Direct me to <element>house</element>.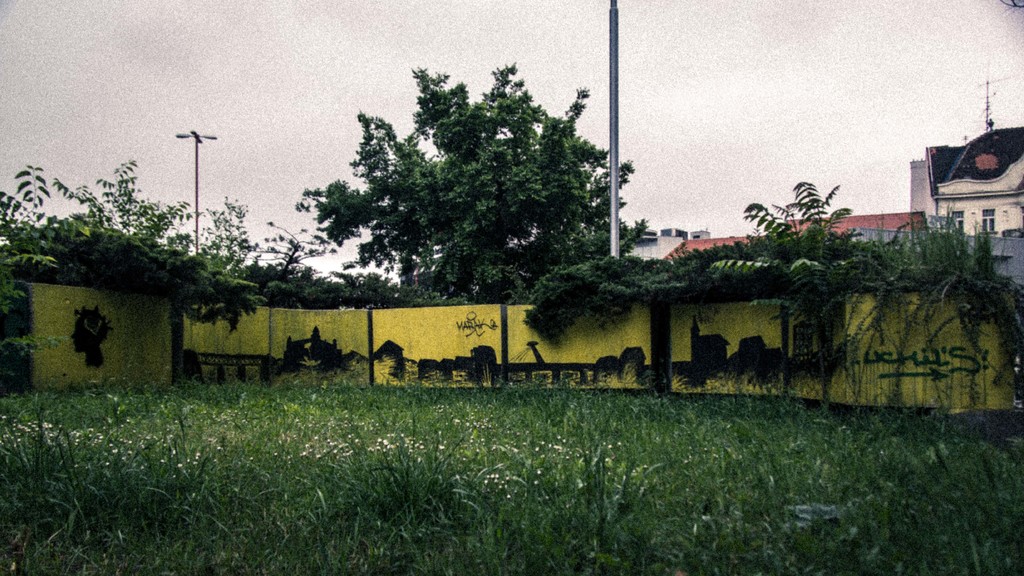
Direction: x1=780, y1=208, x2=919, y2=274.
